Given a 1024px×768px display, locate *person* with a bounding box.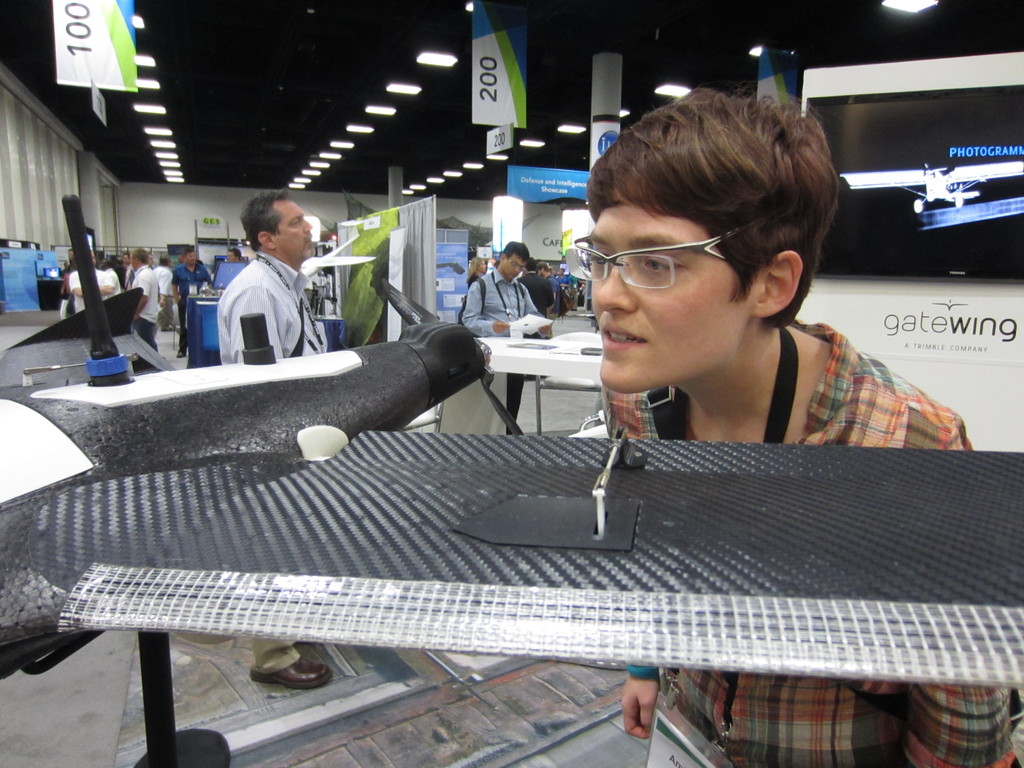
Located: box=[148, 252, 172, 331].
